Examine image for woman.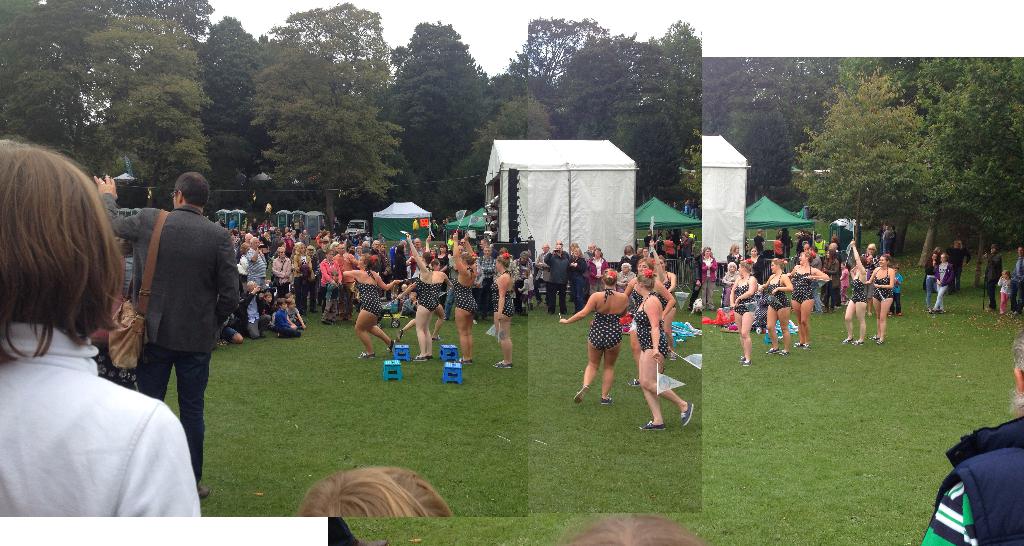
Examination result: region(984, 243, 1001, 312).
